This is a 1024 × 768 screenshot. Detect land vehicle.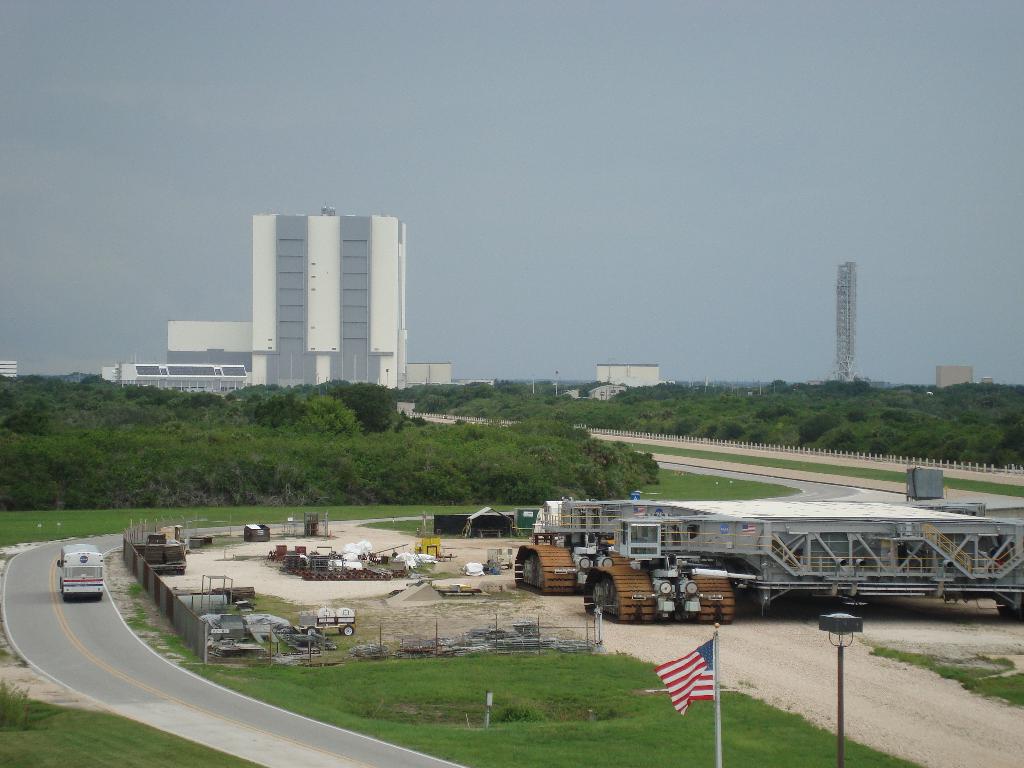
<bbox>577, 519, 1023, 622</bbox>.
